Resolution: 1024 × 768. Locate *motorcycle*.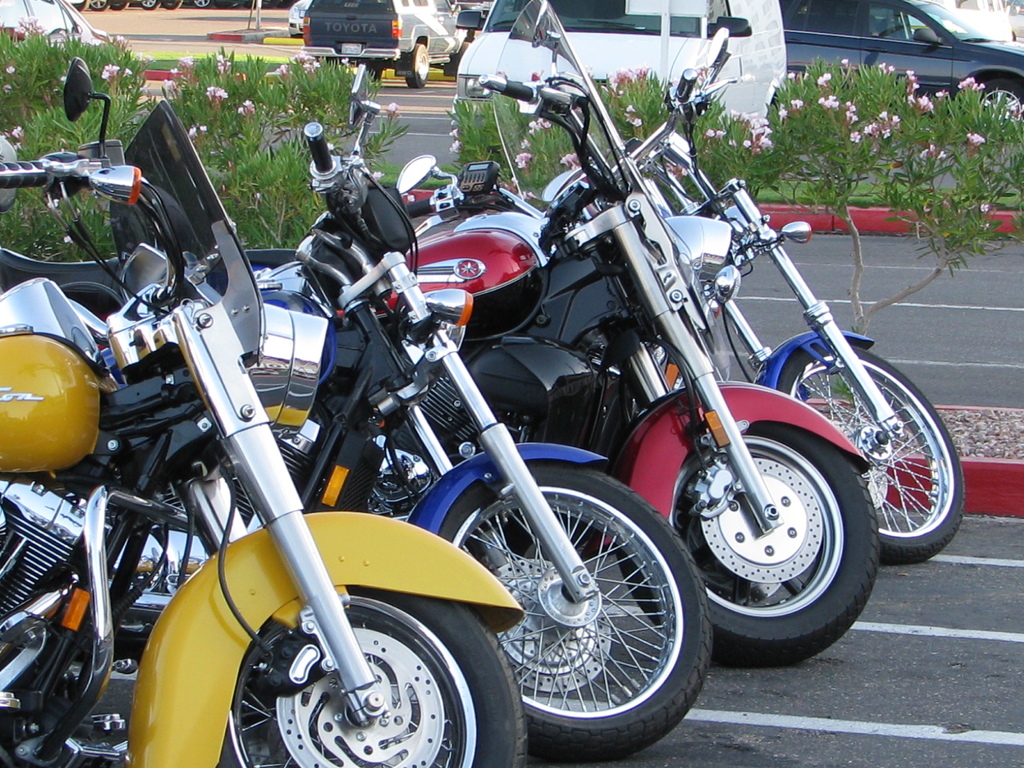
[122,58,714,765].
